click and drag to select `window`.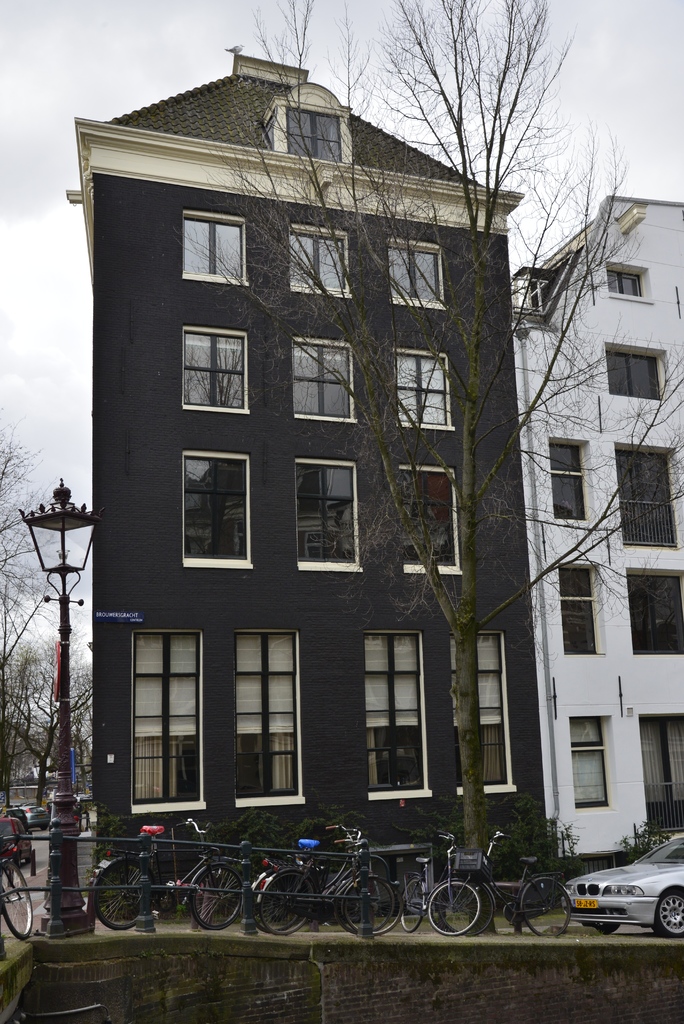
Selection: bbox=[382, 239, 448, 310].
